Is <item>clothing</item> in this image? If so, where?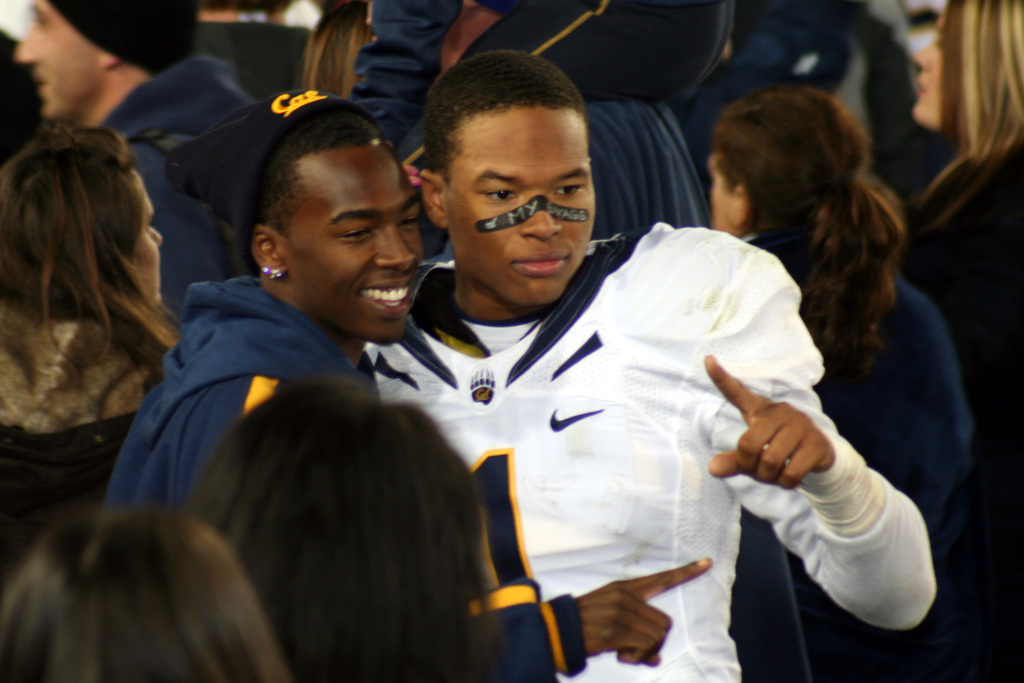
Yes, at box=[365, 218, 940, 682].
